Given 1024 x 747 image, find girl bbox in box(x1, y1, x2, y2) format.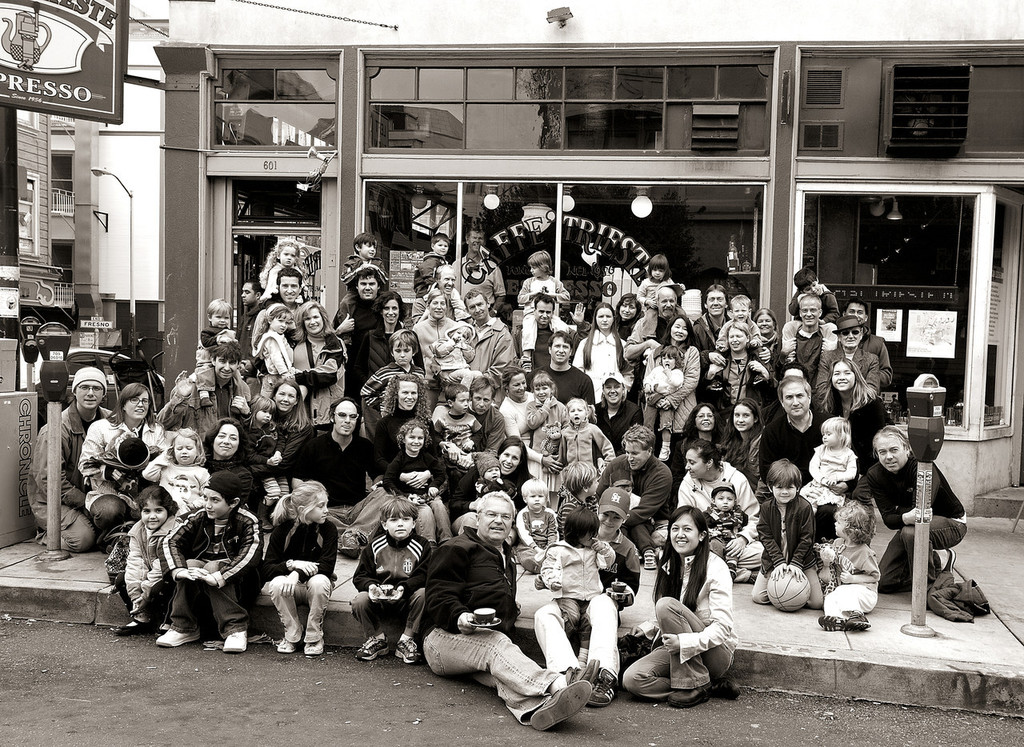
box(542, 509, 618, 669).
